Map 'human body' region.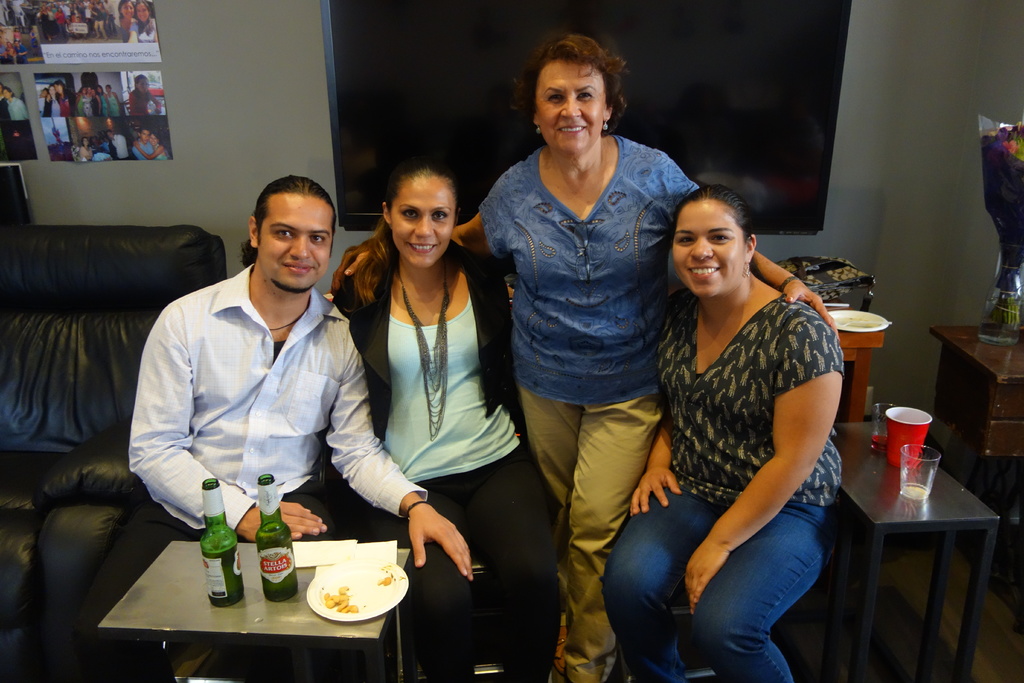
Mapped to bbox=(340, 152, 531, 638).
